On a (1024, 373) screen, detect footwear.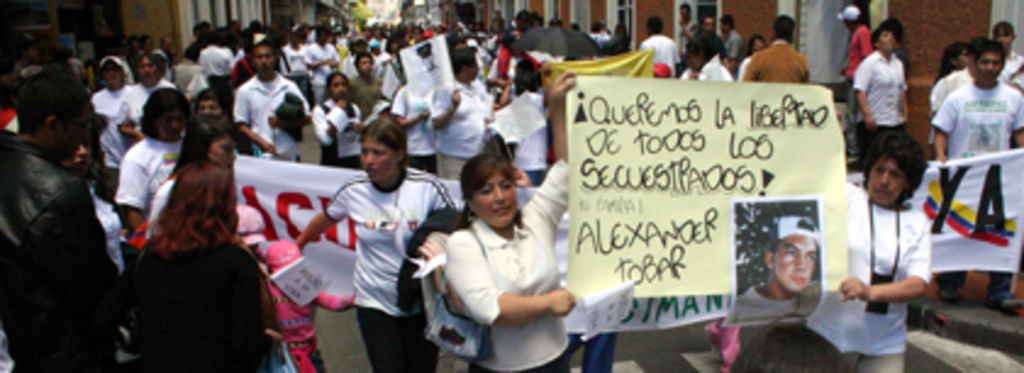
<bbox>992, 302, 1022, 312</bbox>.
